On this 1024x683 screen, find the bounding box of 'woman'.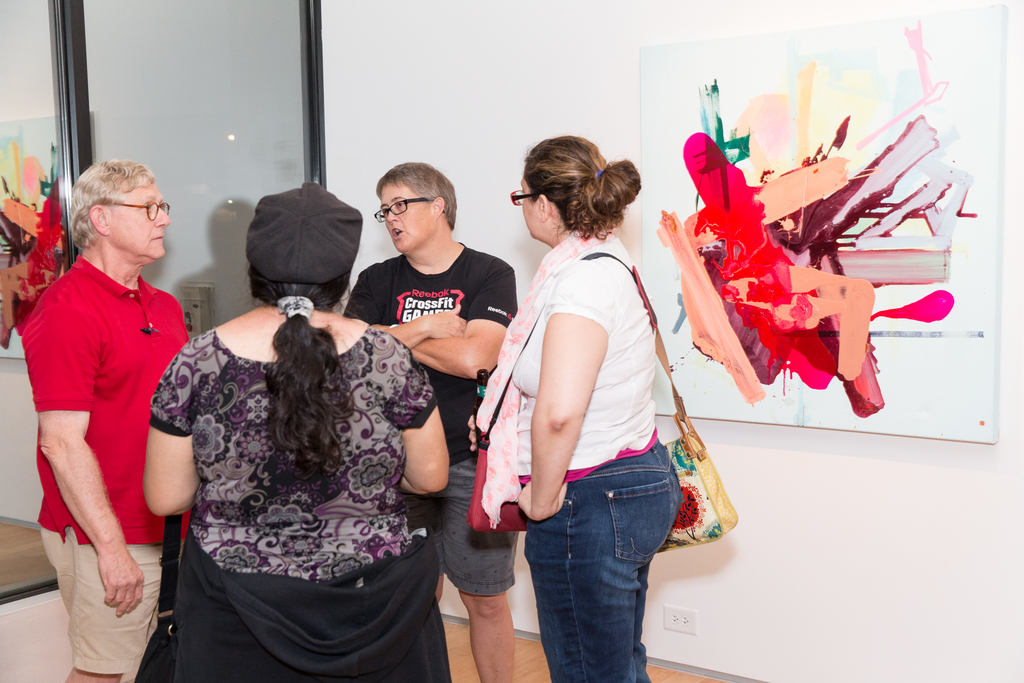
Bounding box: {"x1": 488, "y1": 136, "x2": 685, "y2": 682}.
